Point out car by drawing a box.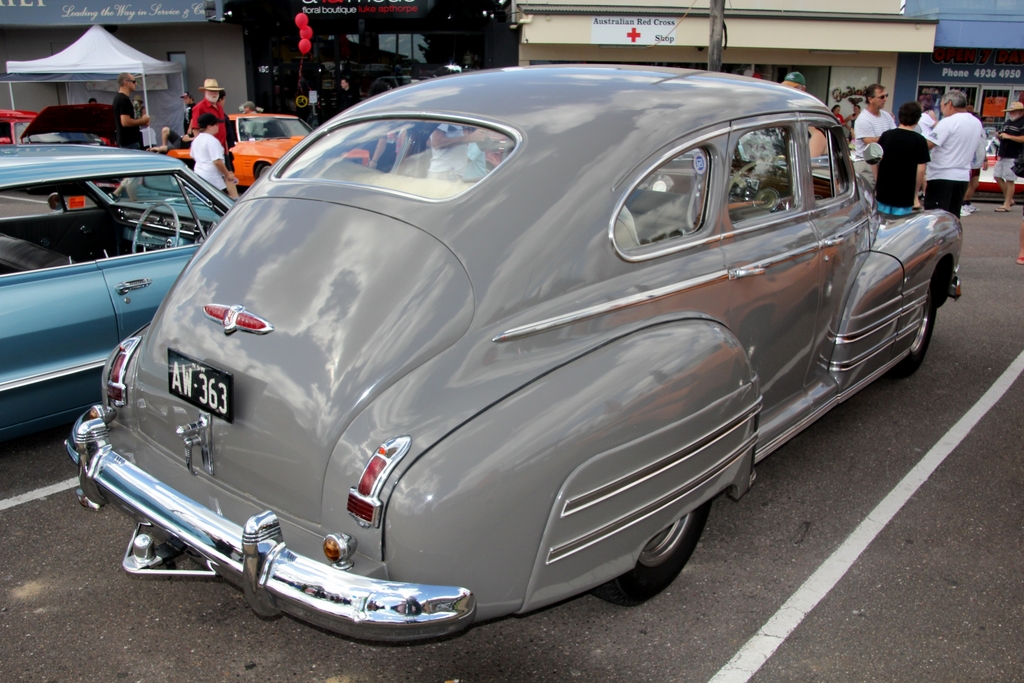
rect(0, 142, 237, 442).
